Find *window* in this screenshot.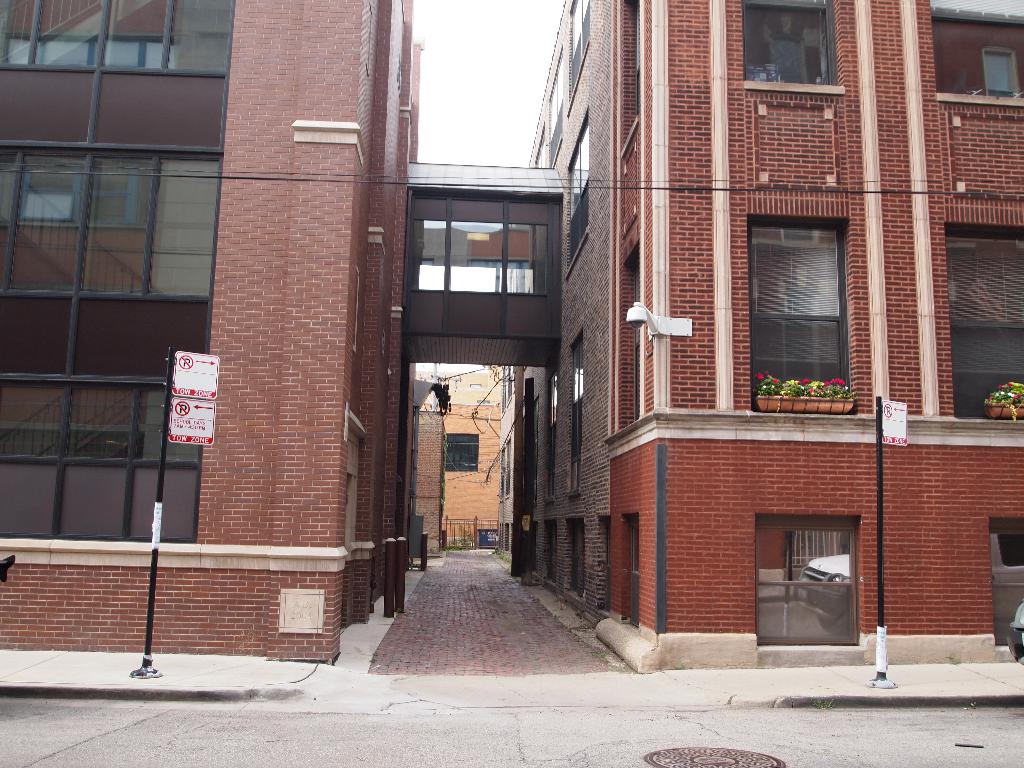
The bounding box for *window* is 446,435,481,477.
